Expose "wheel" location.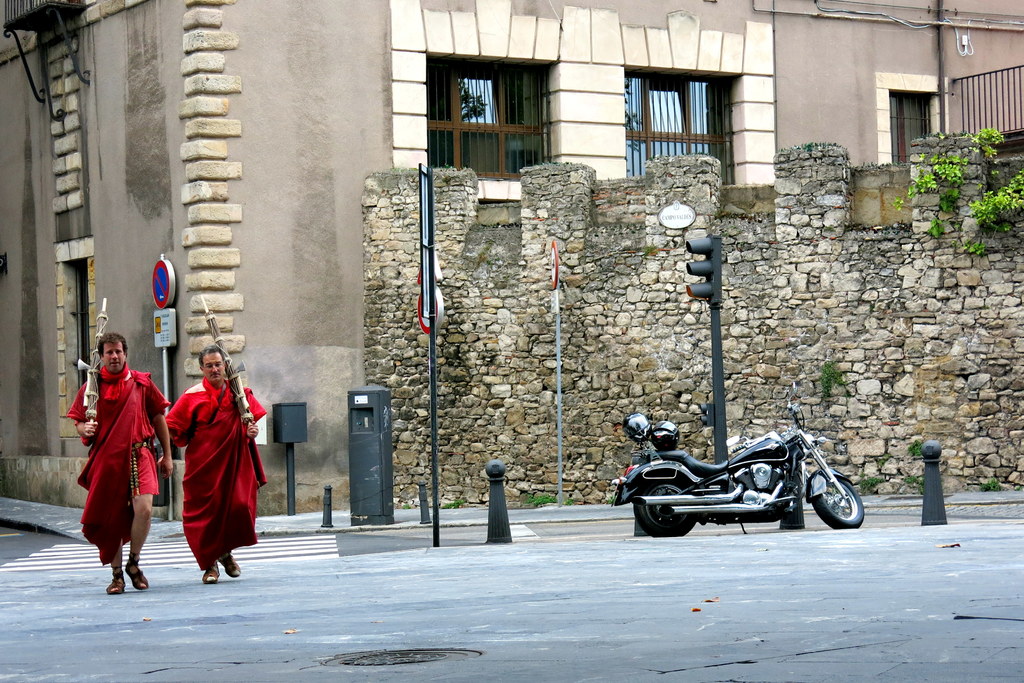
Exposed at 810:462:862:531.
